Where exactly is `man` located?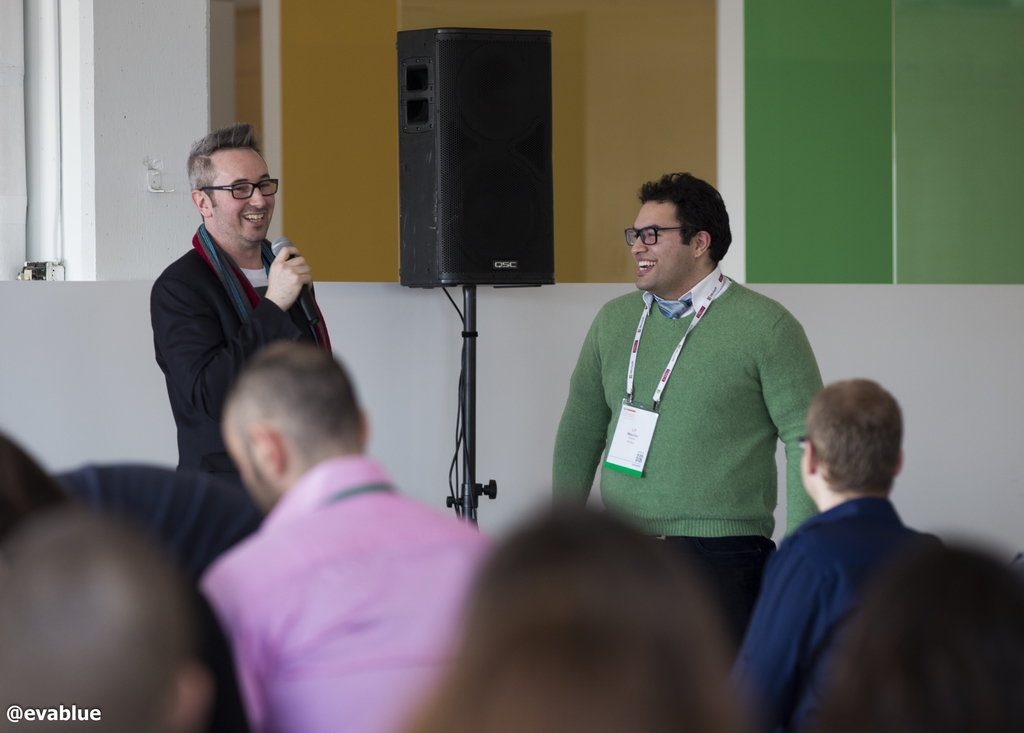
Its bounding box is {"left": 732, "top": 354, "right": 993, "bottom": 728}.
